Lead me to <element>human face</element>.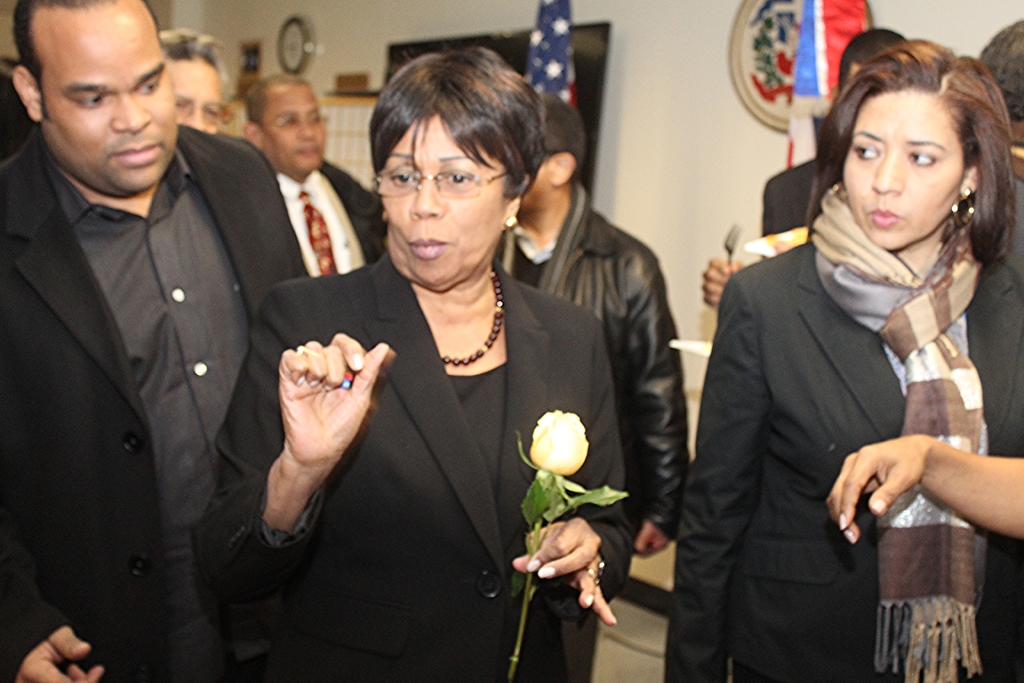
Lead to region(847, 90, 968, 250).
